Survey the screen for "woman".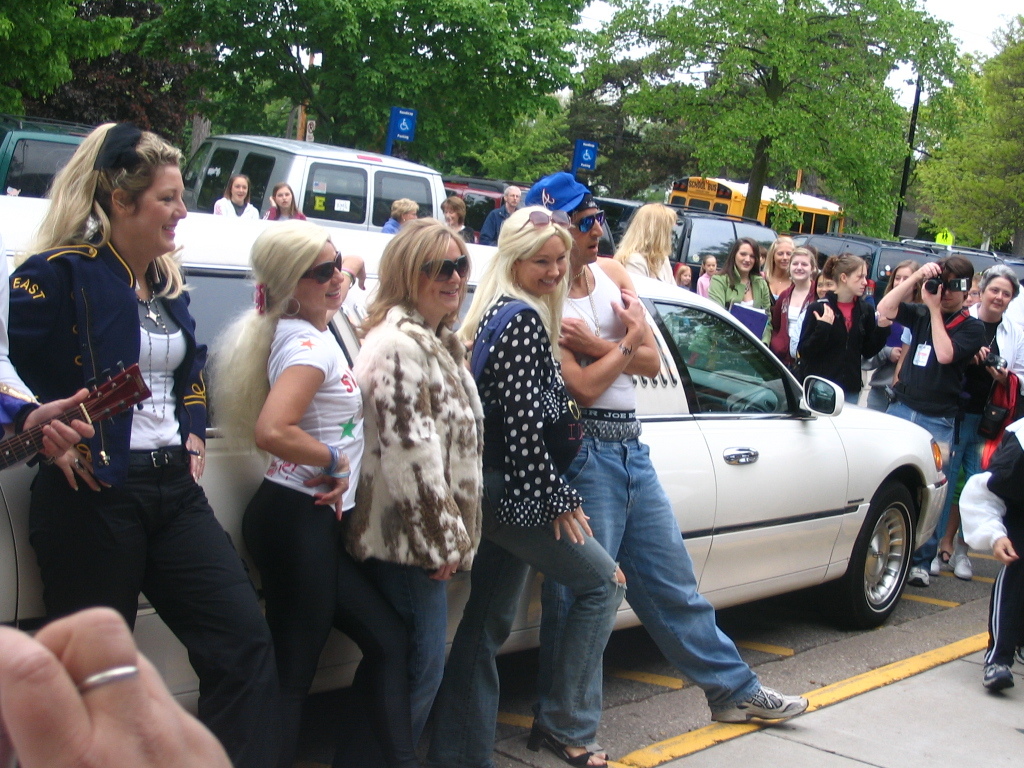
Survey found: locate(7, 124, 283, 767).
